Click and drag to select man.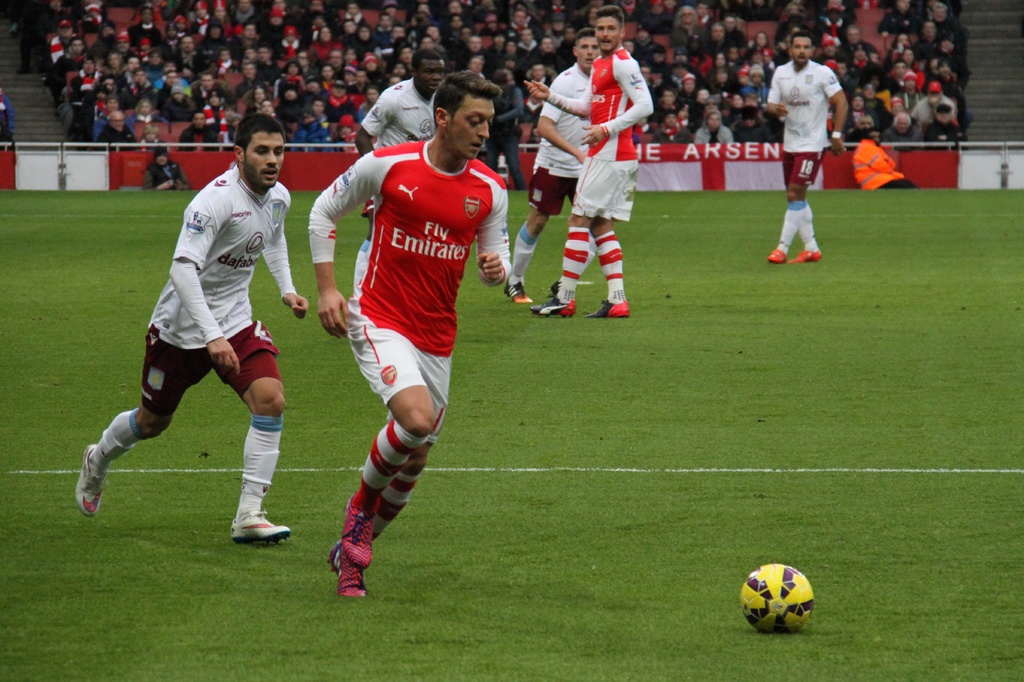
Selection: x1=626 y1=20 x2=657 y2=59.
